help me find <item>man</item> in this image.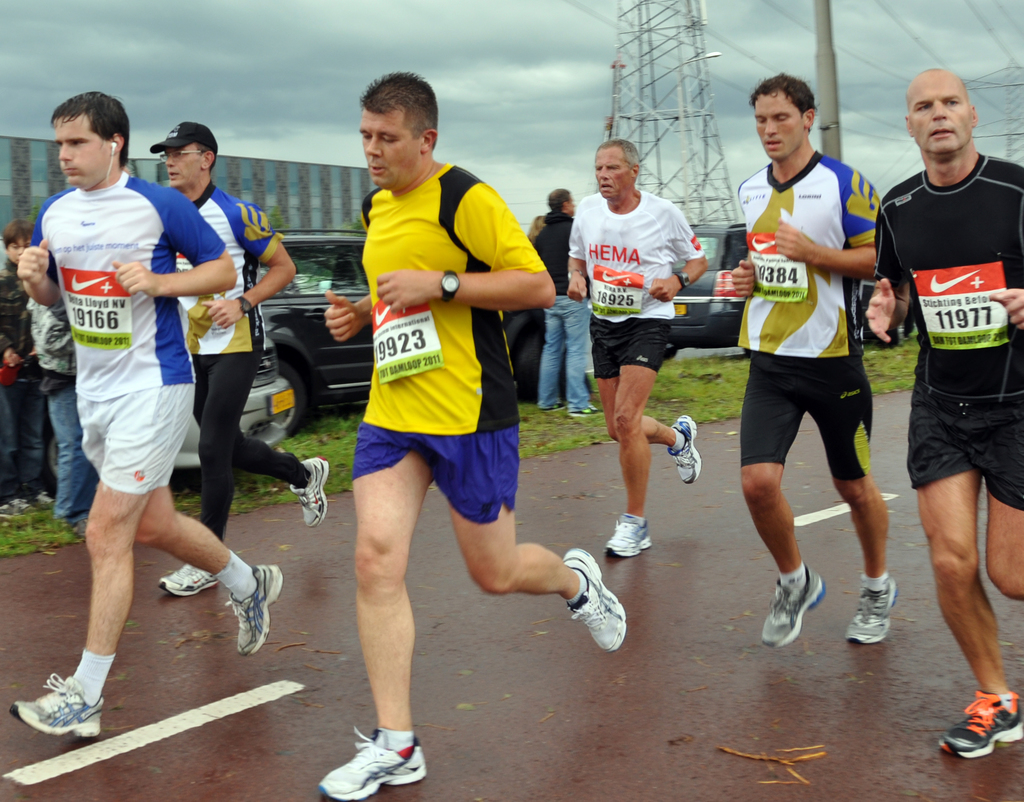
Found it: (x1=150, y1=119, x2=326, y2=597).
